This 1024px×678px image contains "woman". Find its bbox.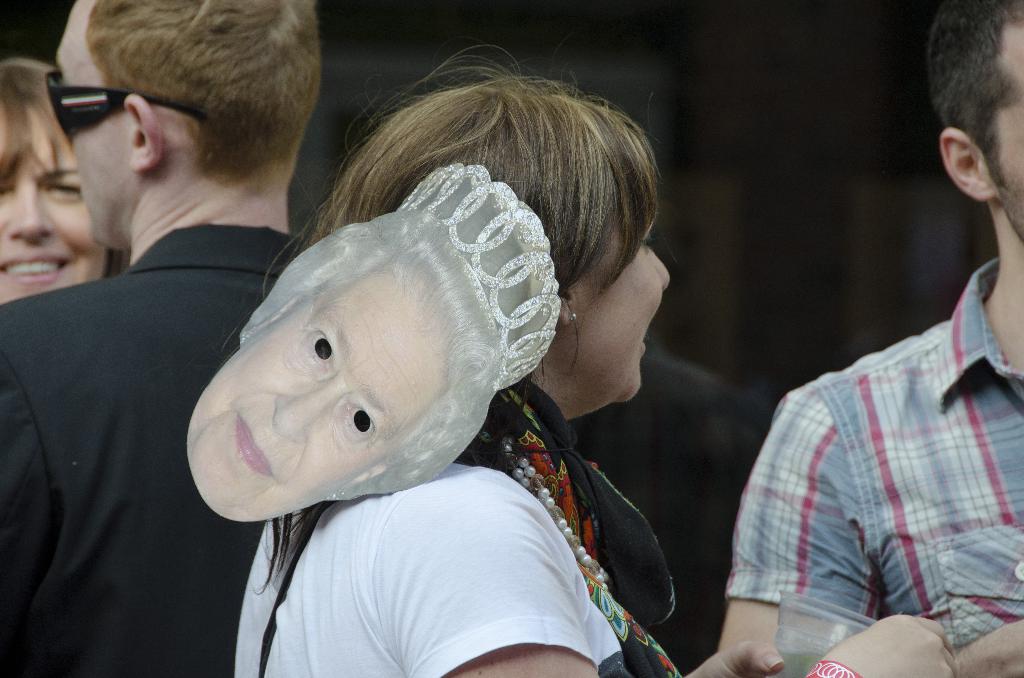
BBox(228, 42, 959, 677).
